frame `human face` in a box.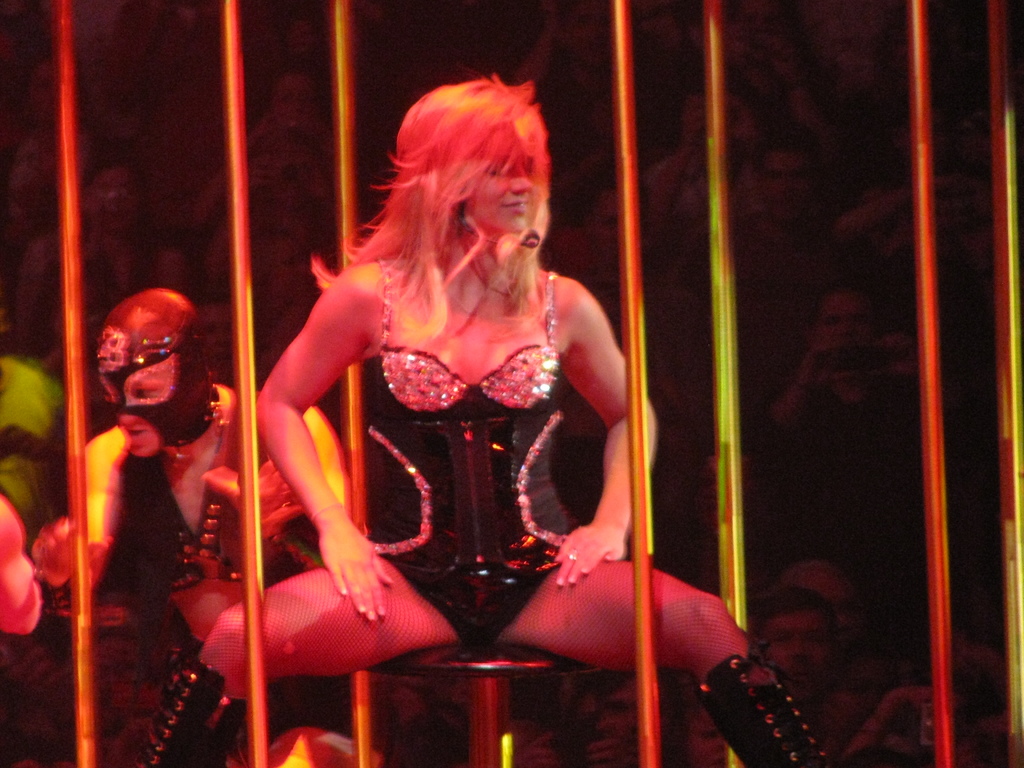
Rect(469, 136, 536, 230).
